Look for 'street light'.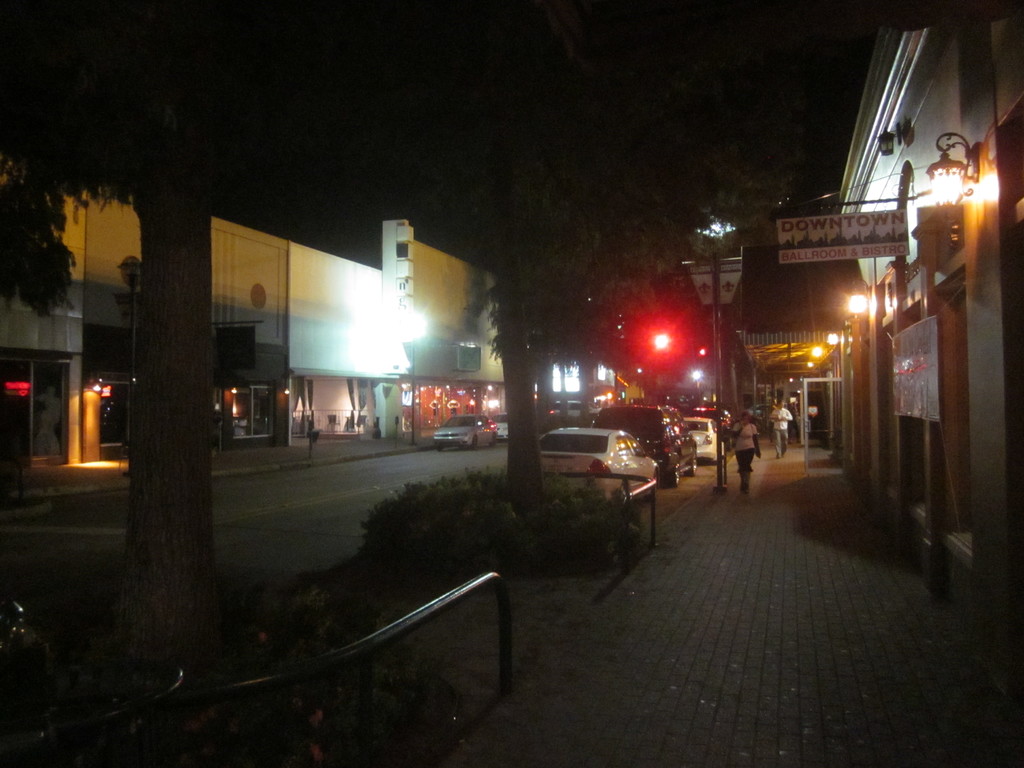
Found: [x1=925, y1=127, x2=977, y2=205].
